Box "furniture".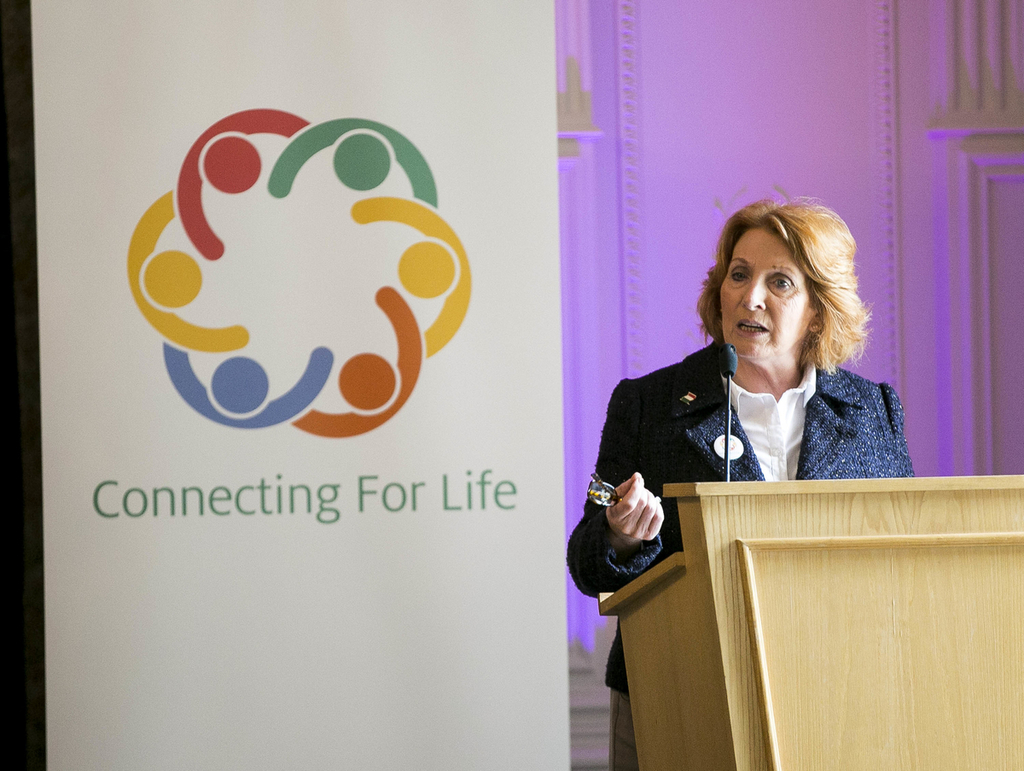
(597,476,1023,770).
